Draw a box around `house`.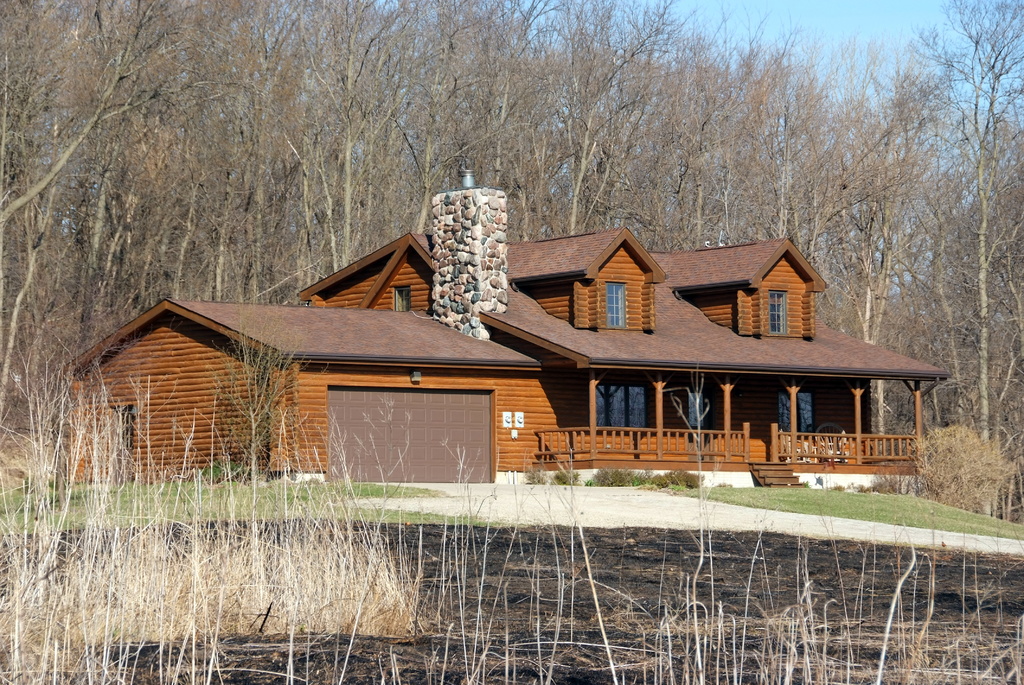
{"left": 62, "top": 168, "right": 955, "bottom": 484}.
